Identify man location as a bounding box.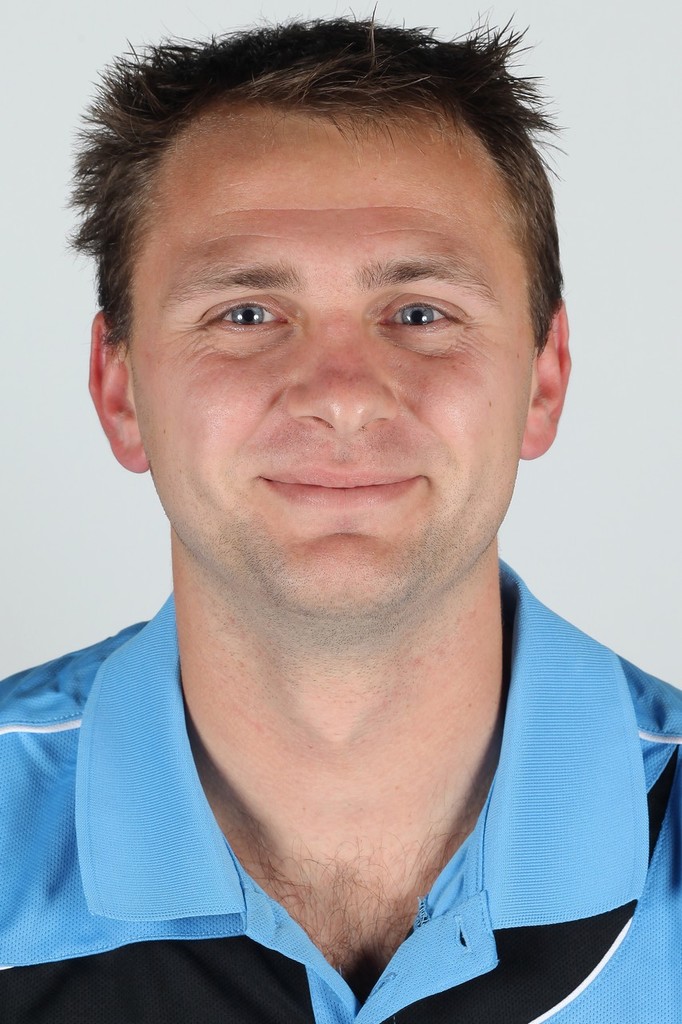
rect(0, 0, 681, 1023).
